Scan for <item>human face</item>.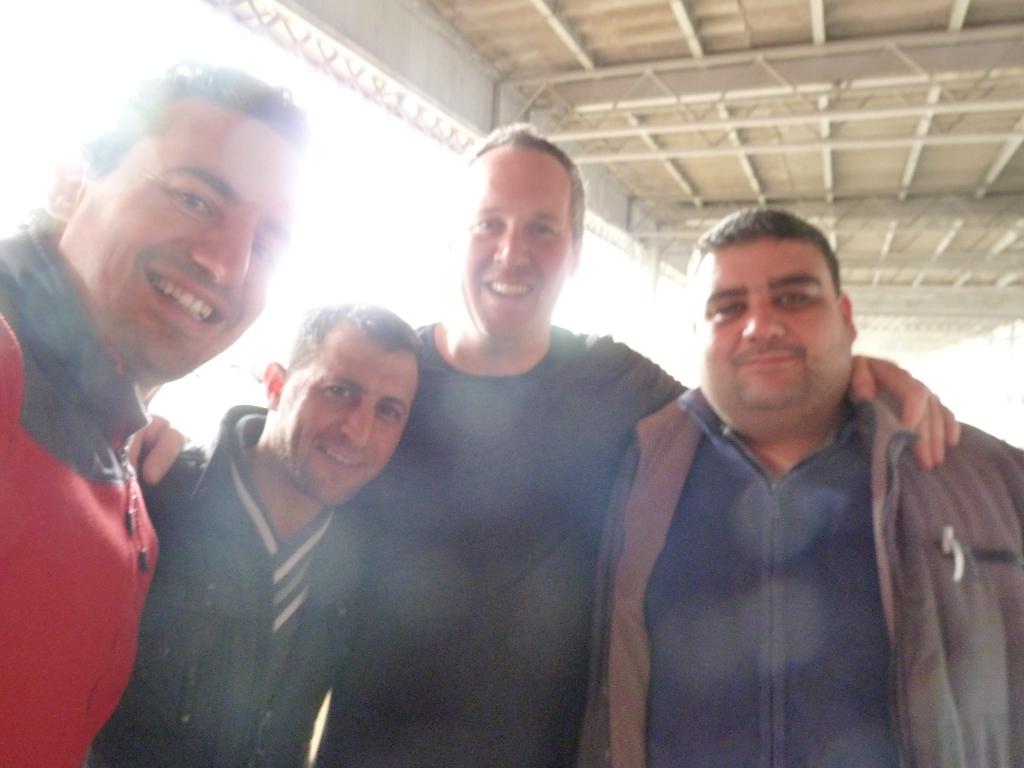
Scan result: 697,236,847,406.
